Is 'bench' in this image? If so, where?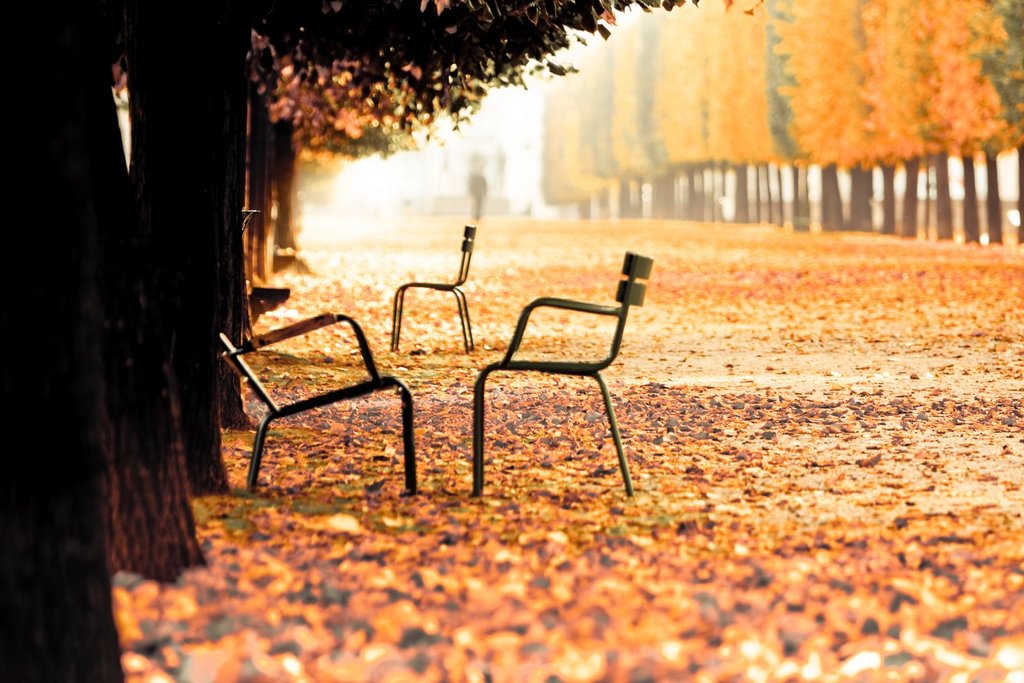
Yes, at box(389, 217, 479, 366).
